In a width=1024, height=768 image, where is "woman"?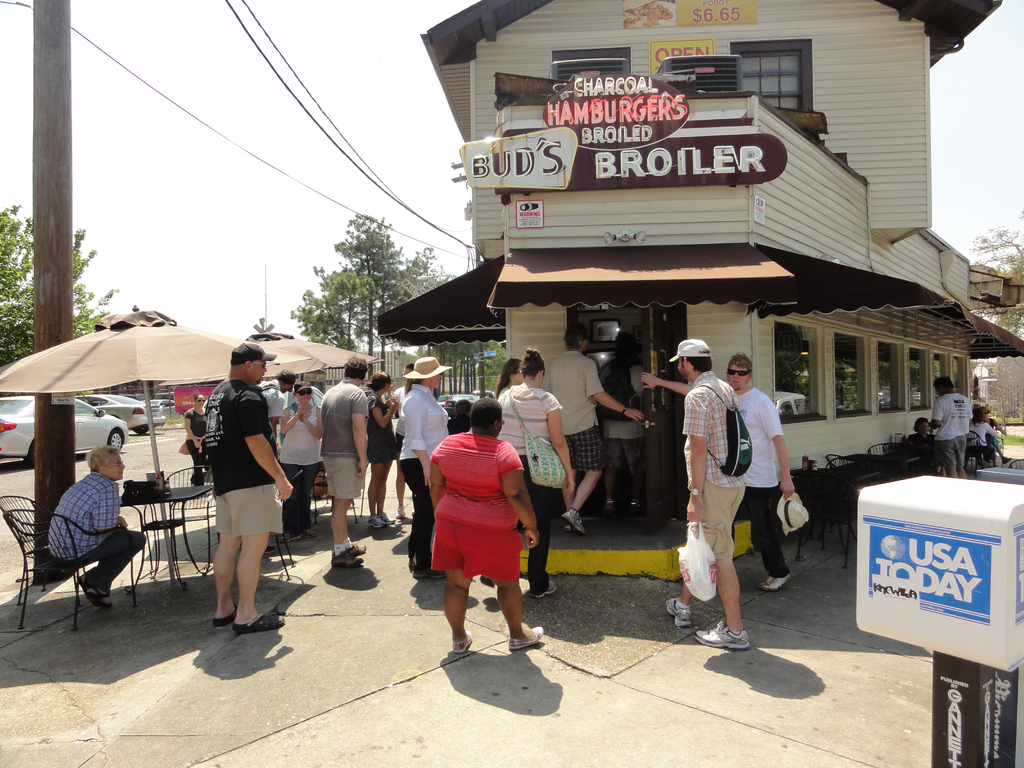
region(965, 406, 998, 470).
